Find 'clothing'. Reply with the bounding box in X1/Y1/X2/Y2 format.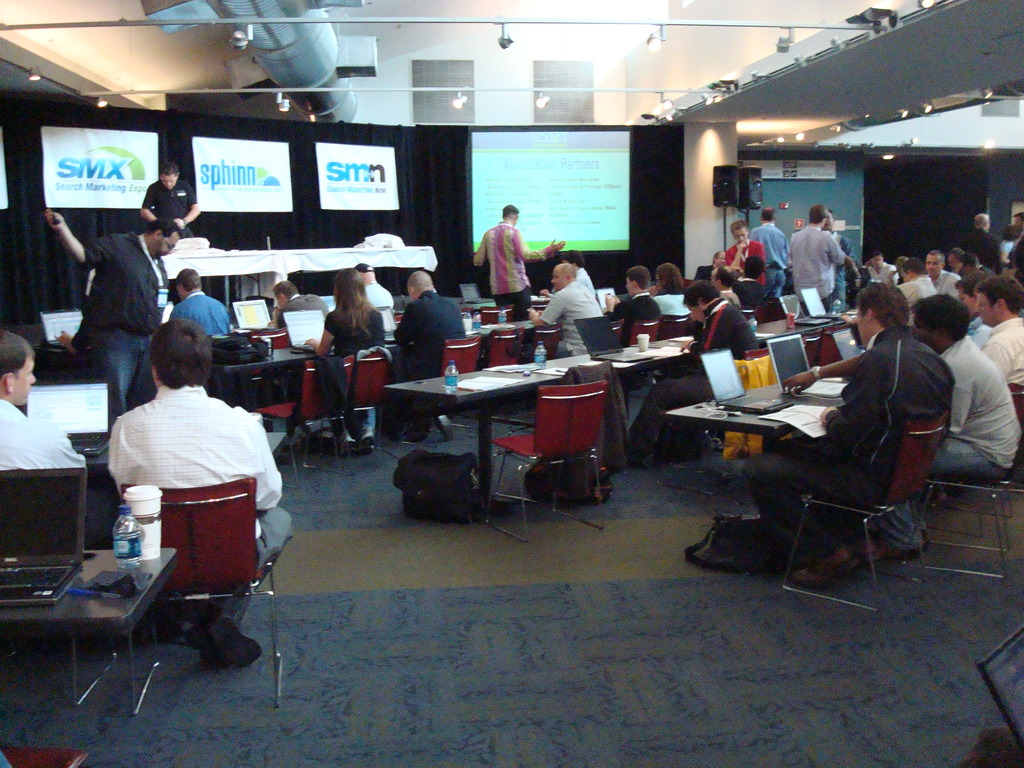
611/287/664/326.
